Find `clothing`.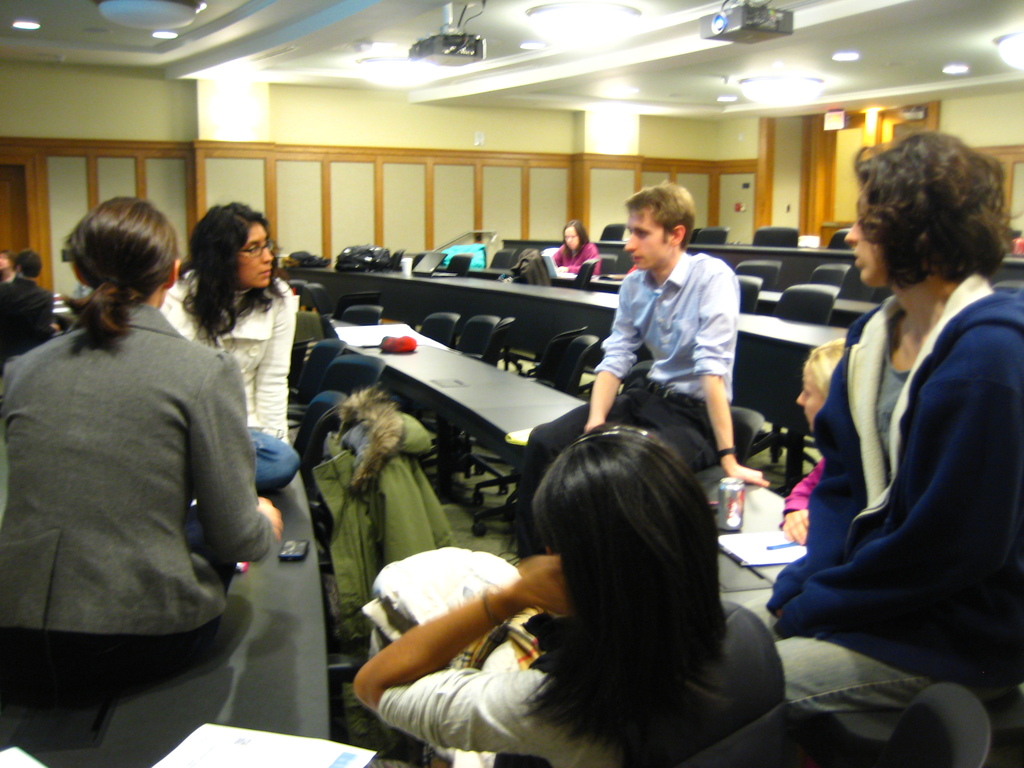
(left=518, top=250, right=736, bottom=557).
